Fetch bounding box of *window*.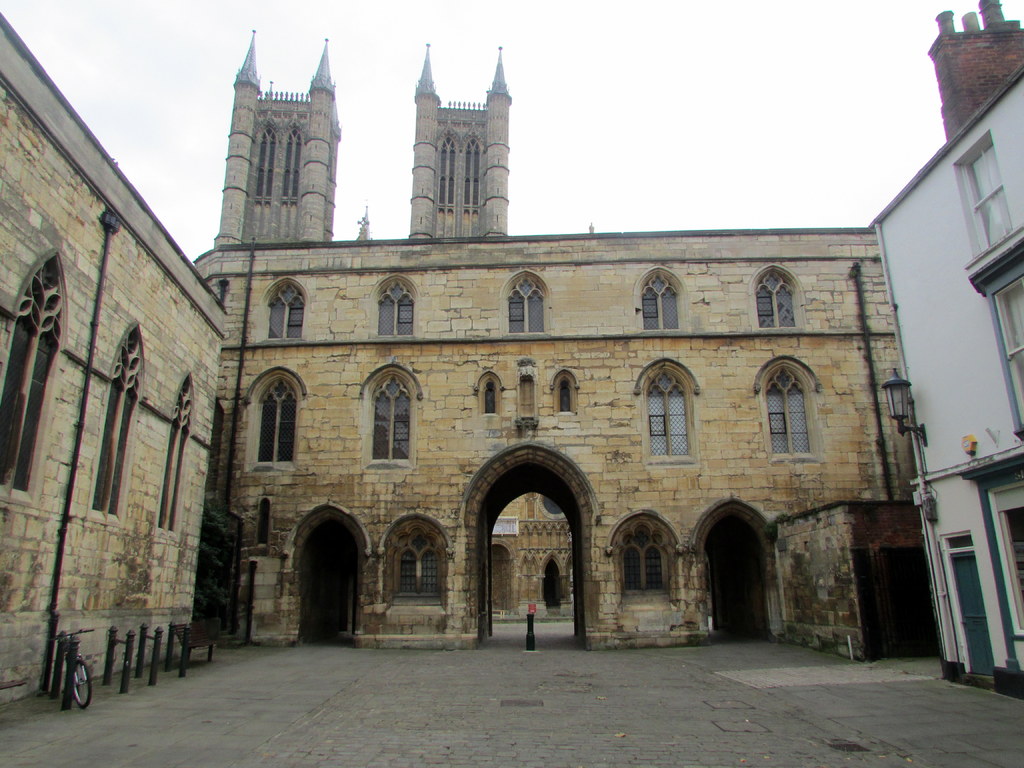
Bbox: {"left": 640, "top": 278, "right": 680, "bottom": 328}.
